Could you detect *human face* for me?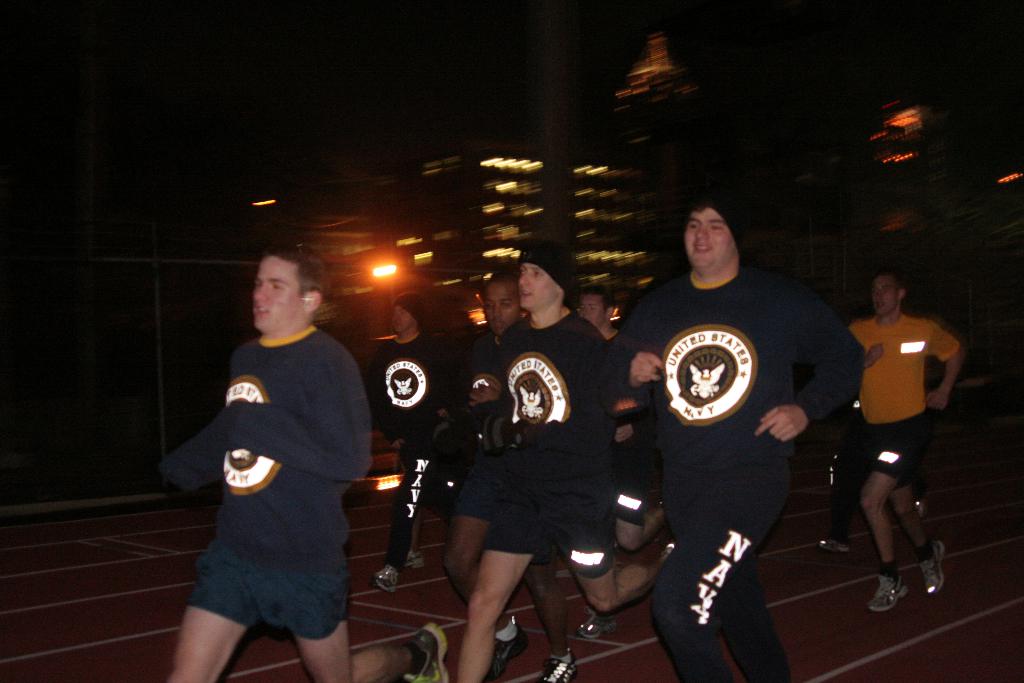
Detection result: select_region(250, 251, 303, 325).
